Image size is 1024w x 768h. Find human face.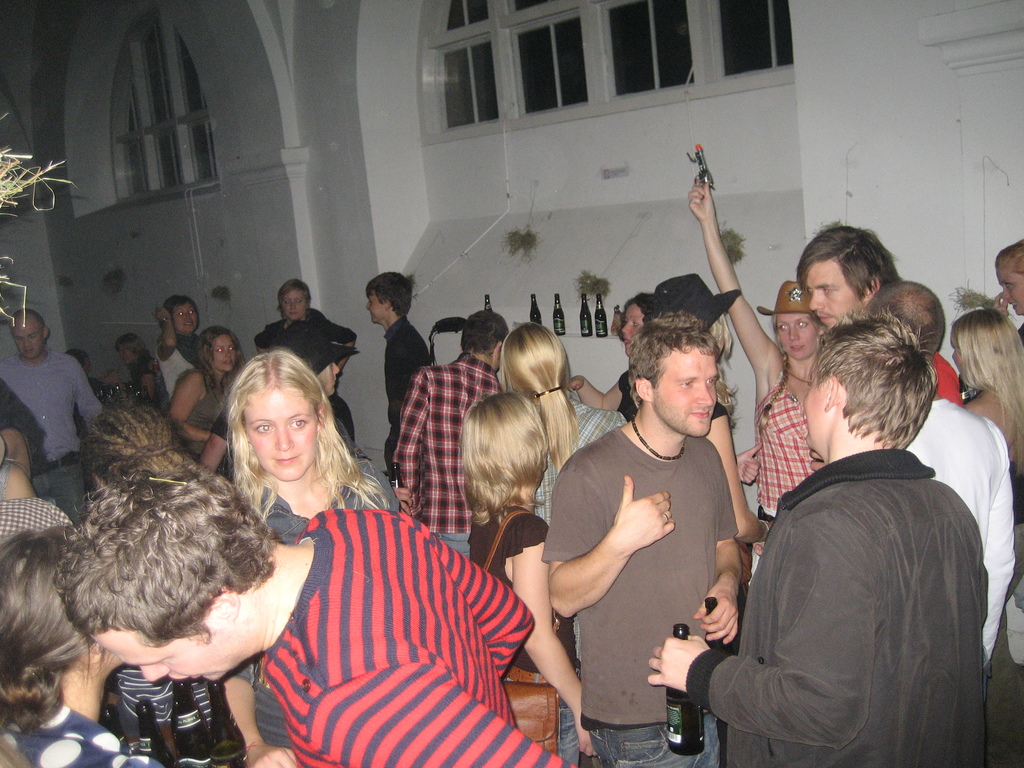
x1=14, y1=314, x2=46, y2=352.
